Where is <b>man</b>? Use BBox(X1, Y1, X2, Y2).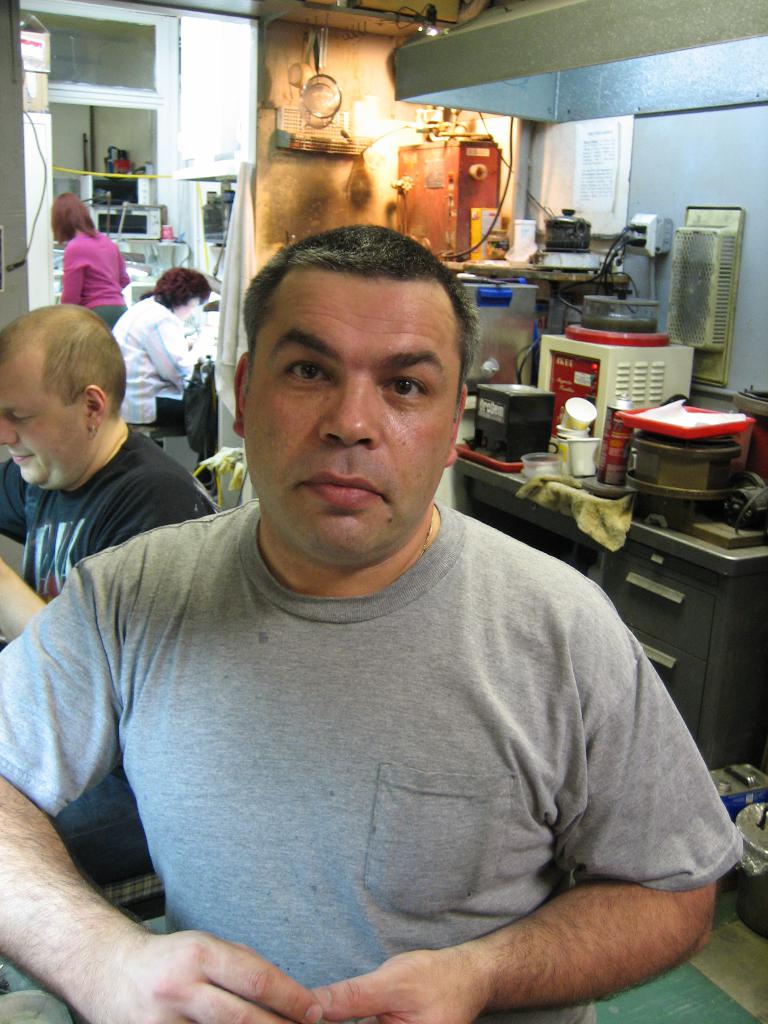
BBox(0, 301, 202, 893).
